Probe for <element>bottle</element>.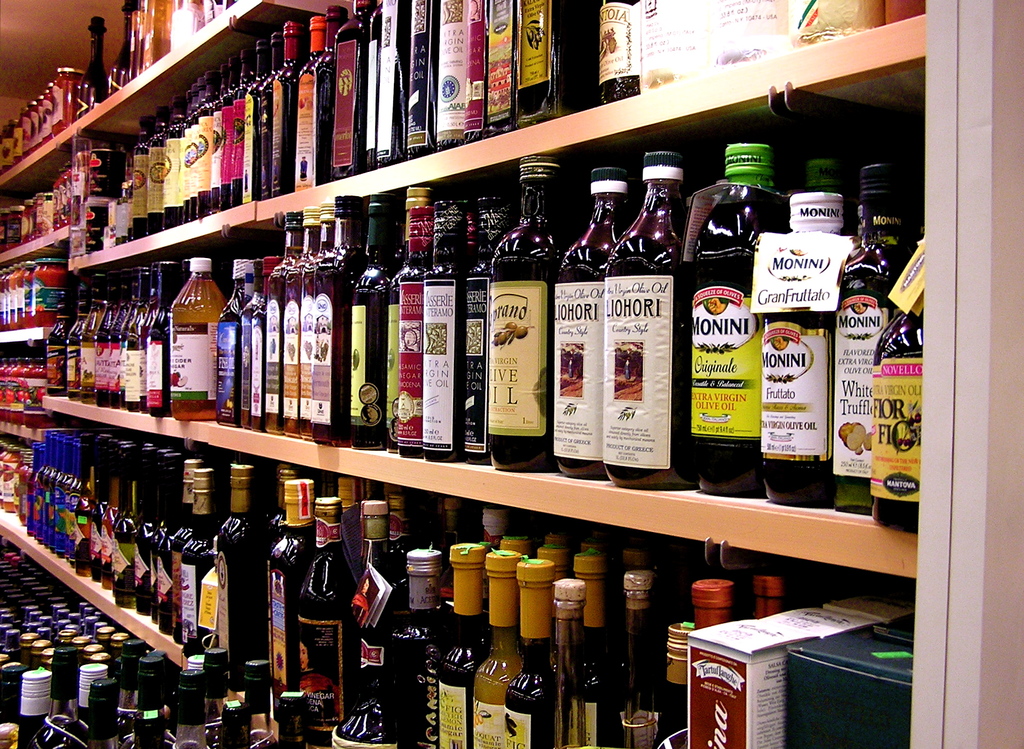
Probe result: <bbox>829, 165, 911, 506</bbox>.
